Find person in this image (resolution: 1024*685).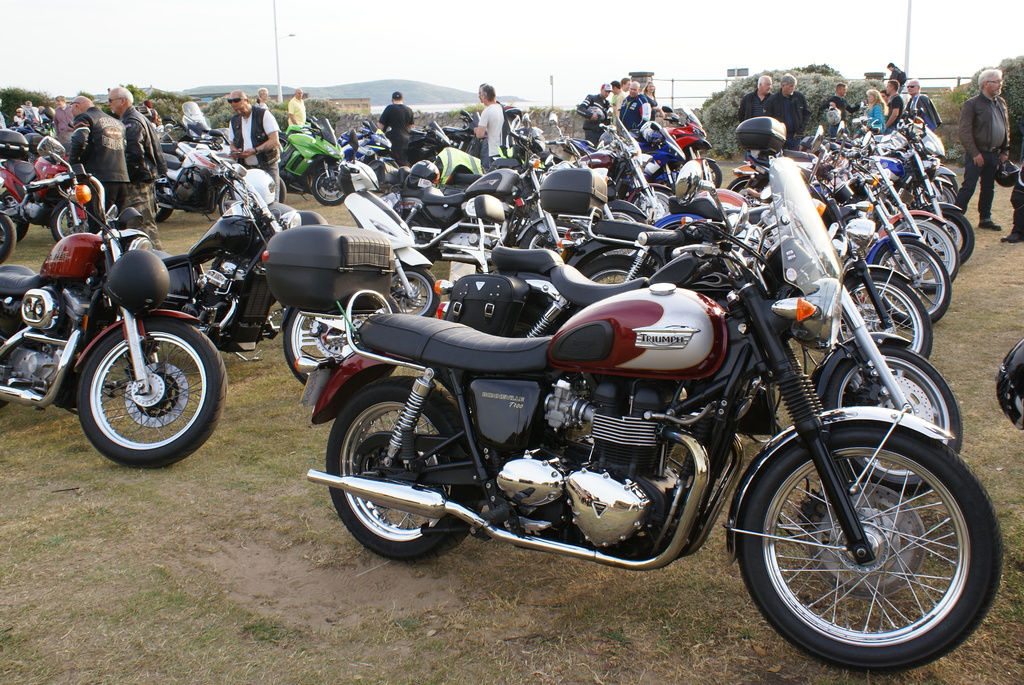
740:75:775:125.
